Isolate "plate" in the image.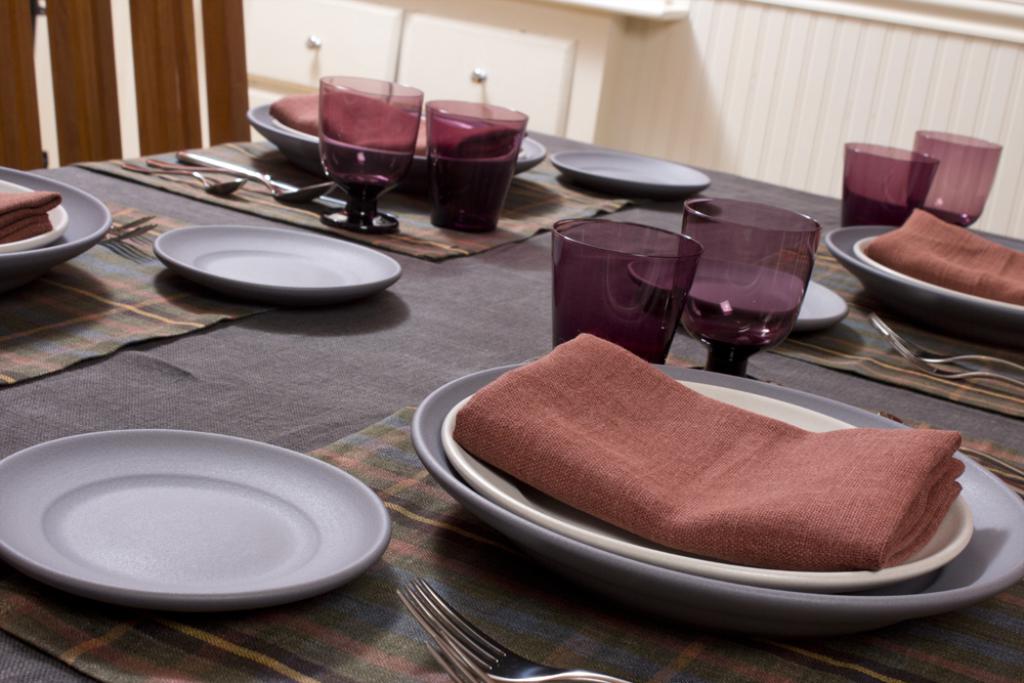
Isolated region: box=[445, 385, 977, 587].
